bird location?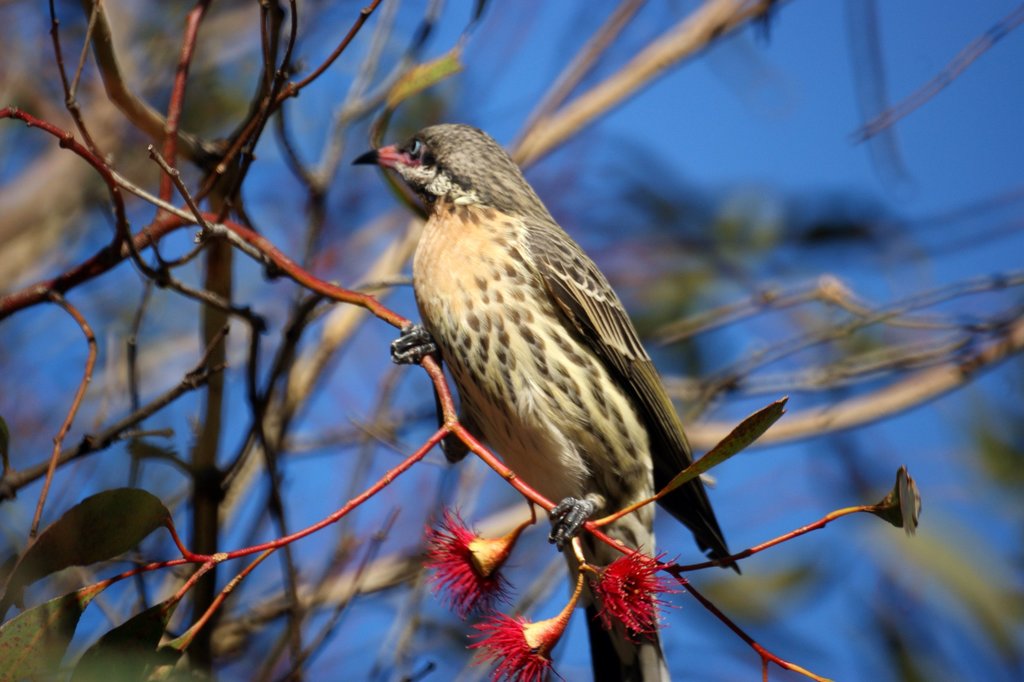
(x1=356, y1=137, x2=742, y2=609)
